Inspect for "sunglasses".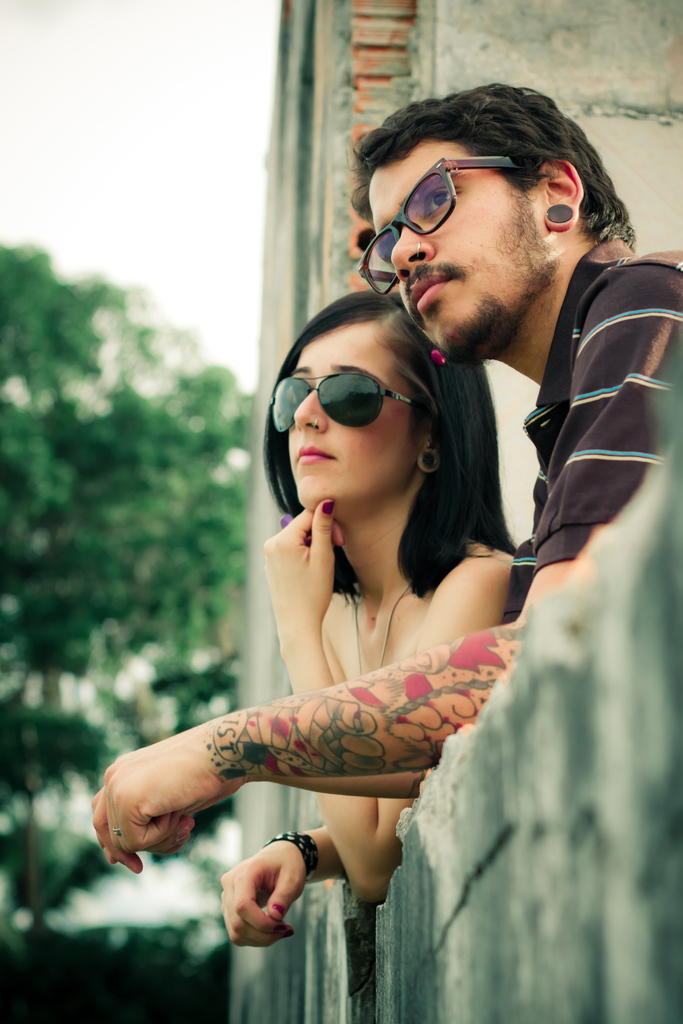
Inspection: {"left": 272, "top": 374, "right": 422, "bottom": 444}.
